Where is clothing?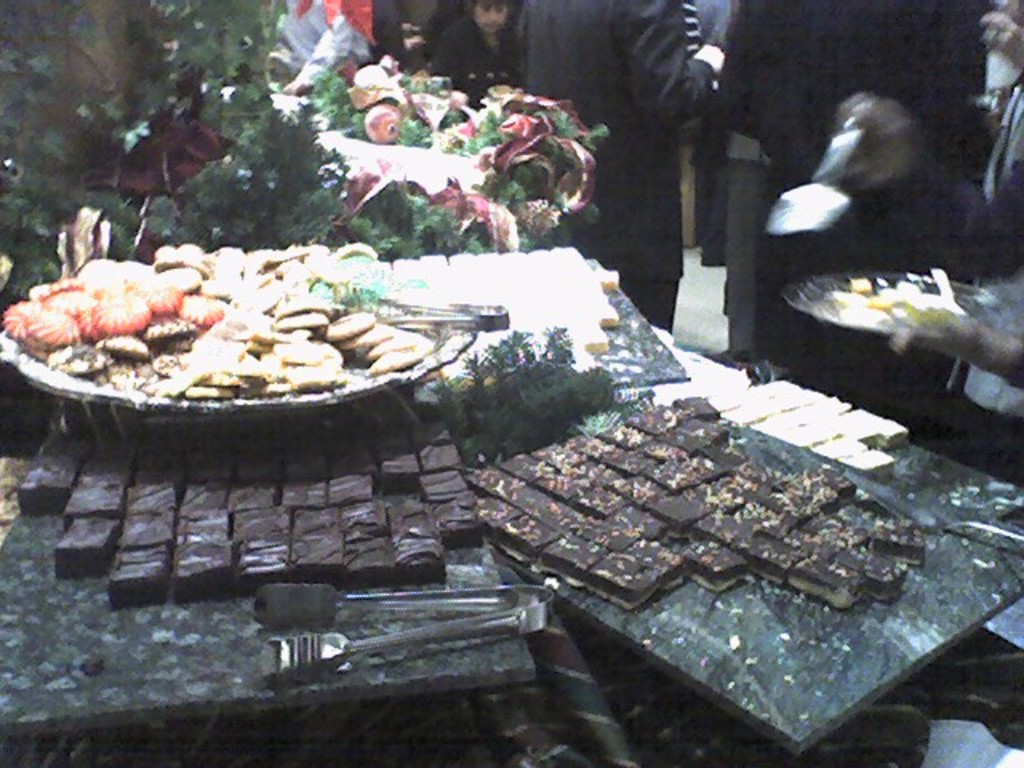
bbox=(714, 0, 986, 198).
